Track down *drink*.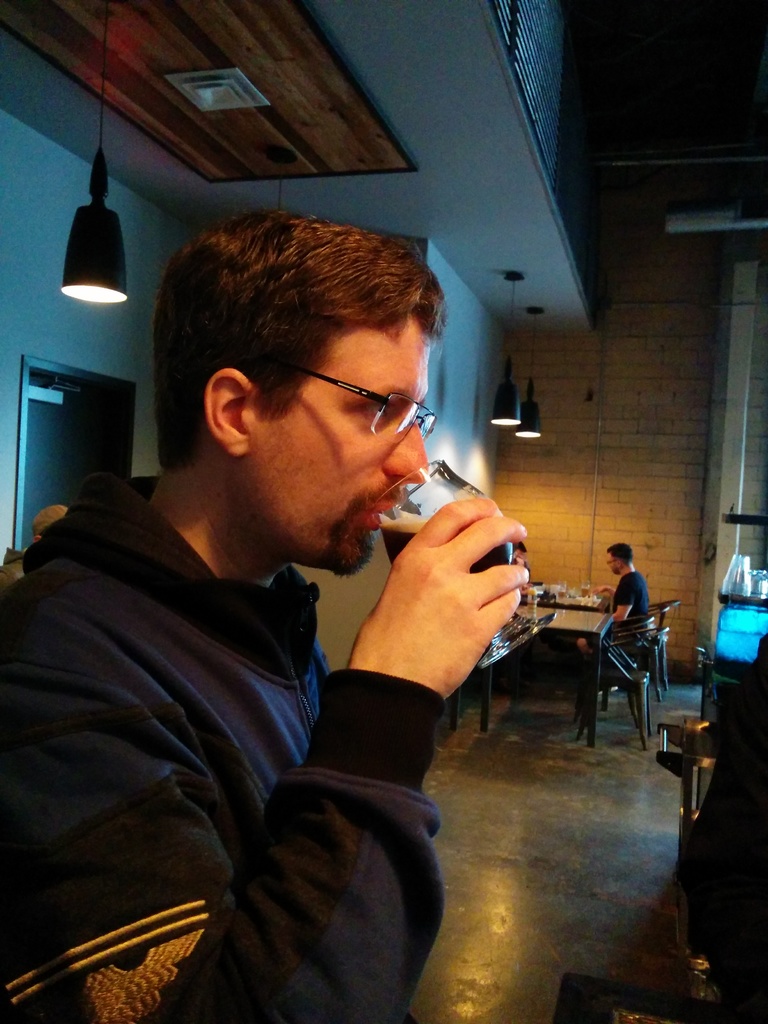
Tracked to 387,513,512,572.
